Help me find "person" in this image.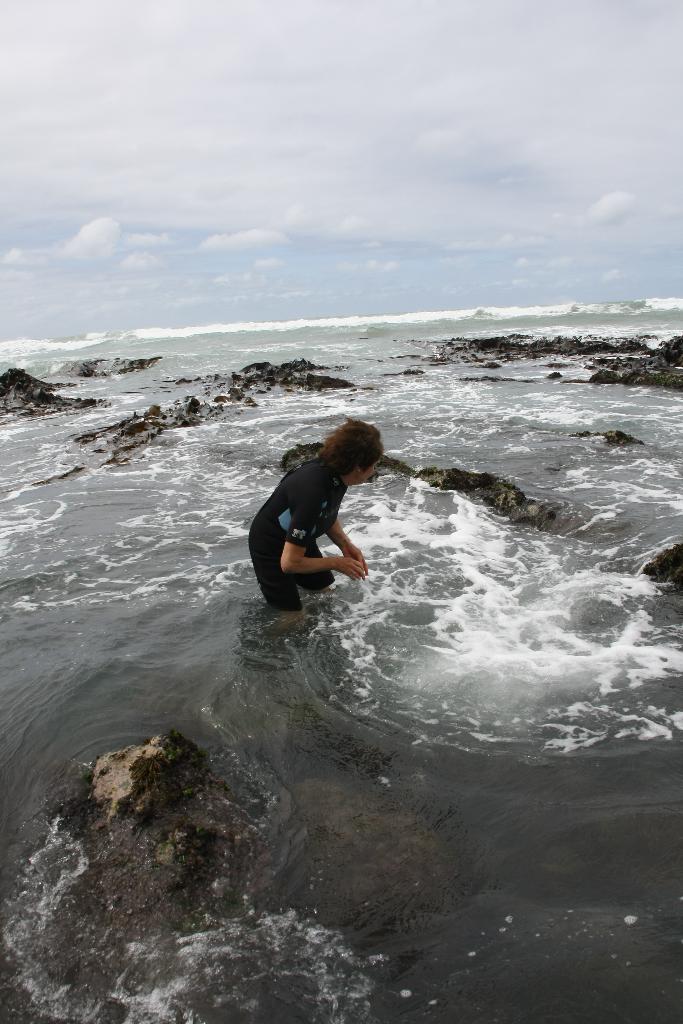
Found it: bbox=(252, 410, 384, 623).
